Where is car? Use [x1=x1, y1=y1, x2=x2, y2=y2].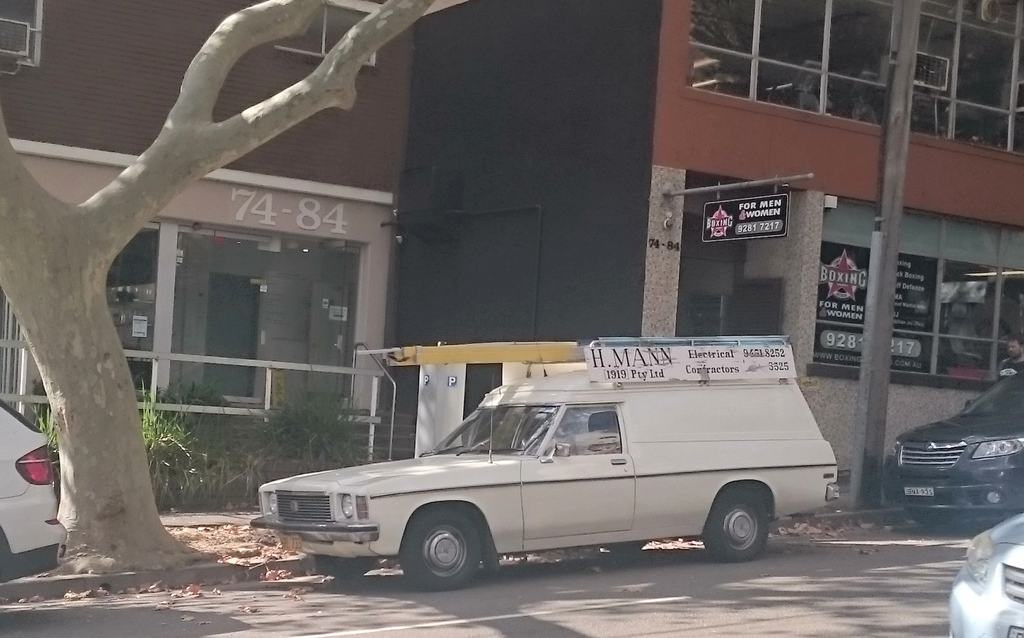
[x1=950, y1=516, x2=1023, y2=636].
